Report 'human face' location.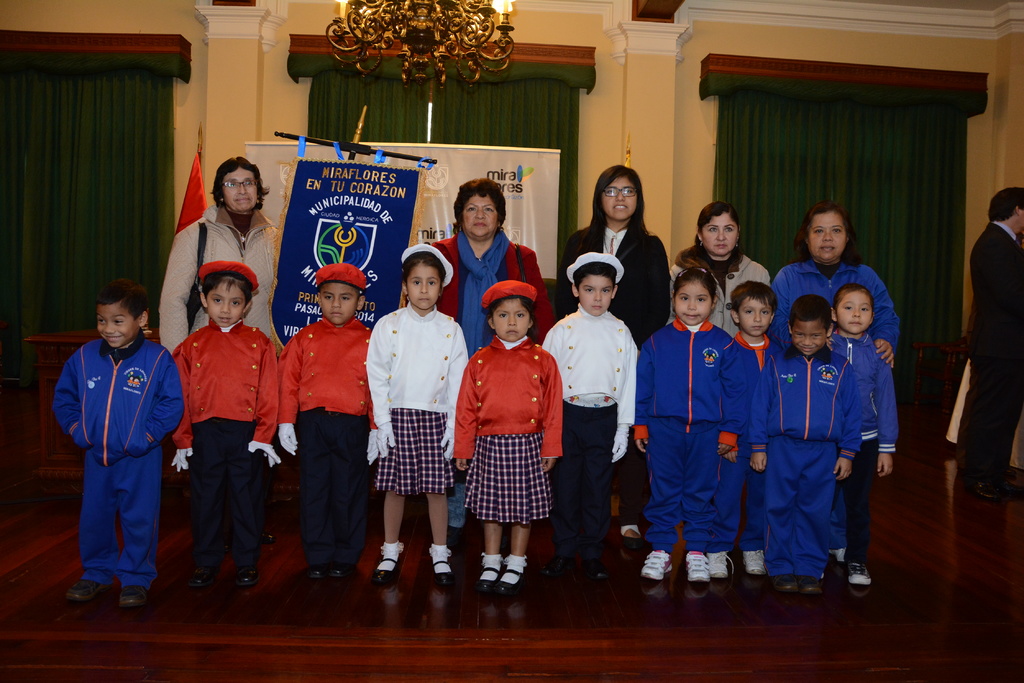
Report: x1=806, y1=210, x2=845, y2=264.
